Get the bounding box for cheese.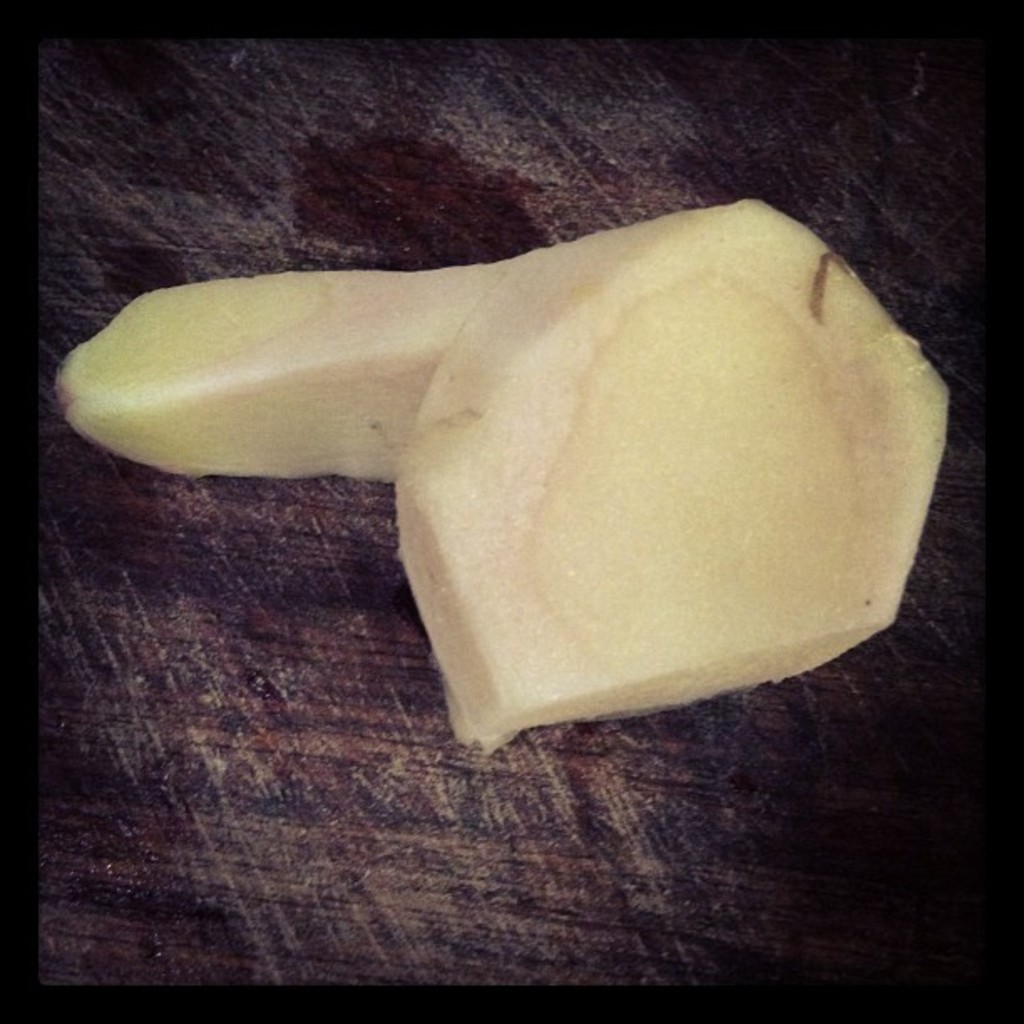
l=392, t=184, r=965, b=756.
